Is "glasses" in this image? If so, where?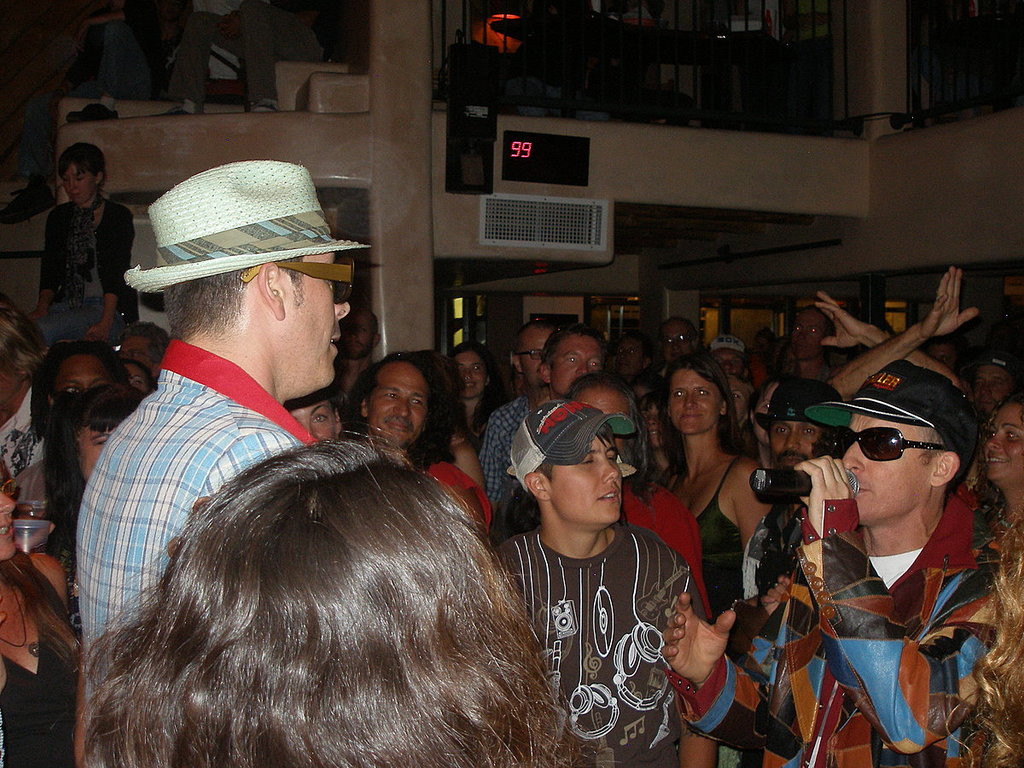
Yes, at 0/474/20/500.
